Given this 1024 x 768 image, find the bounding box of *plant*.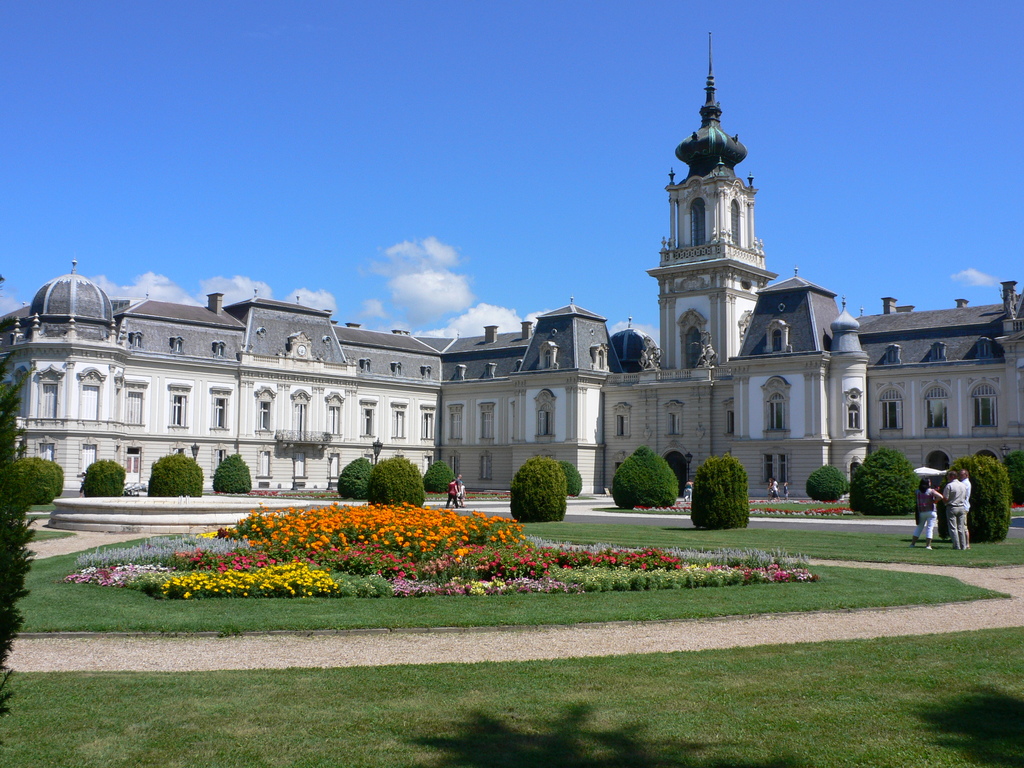
locate(17, 456, 56, 506).
